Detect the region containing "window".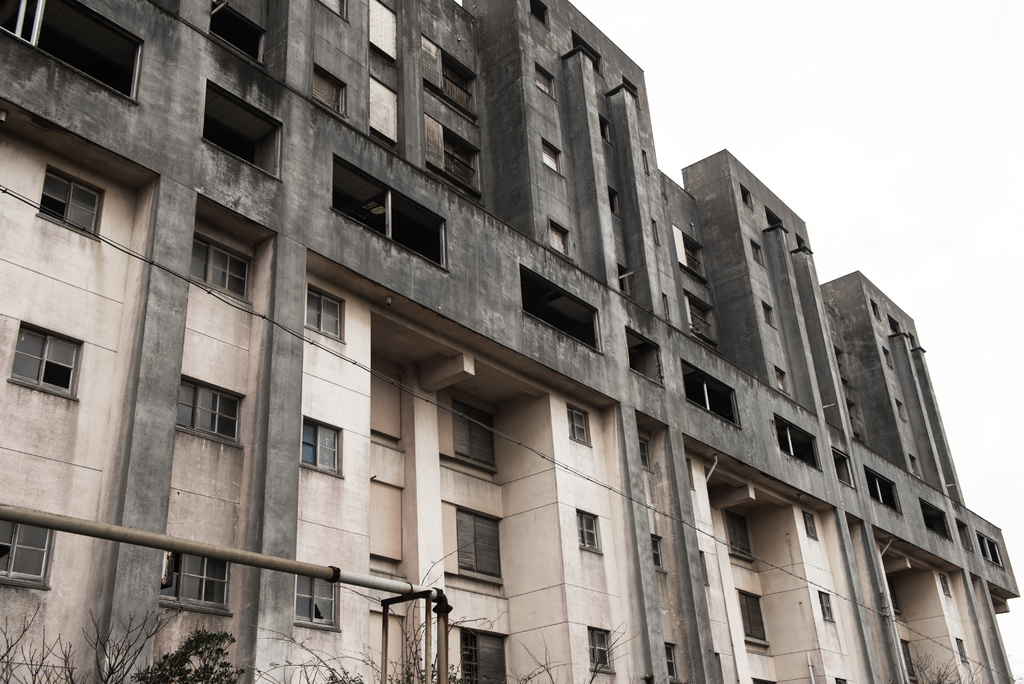
Rect(0, 0, 146, 103).
